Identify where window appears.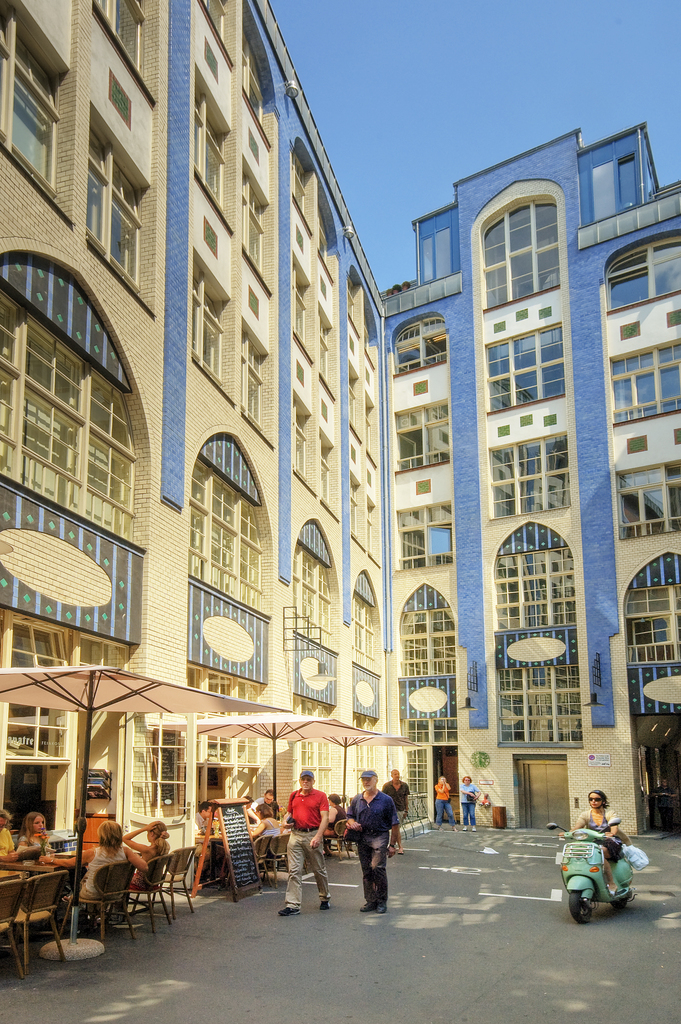
Appears at 478:166:592:339.
